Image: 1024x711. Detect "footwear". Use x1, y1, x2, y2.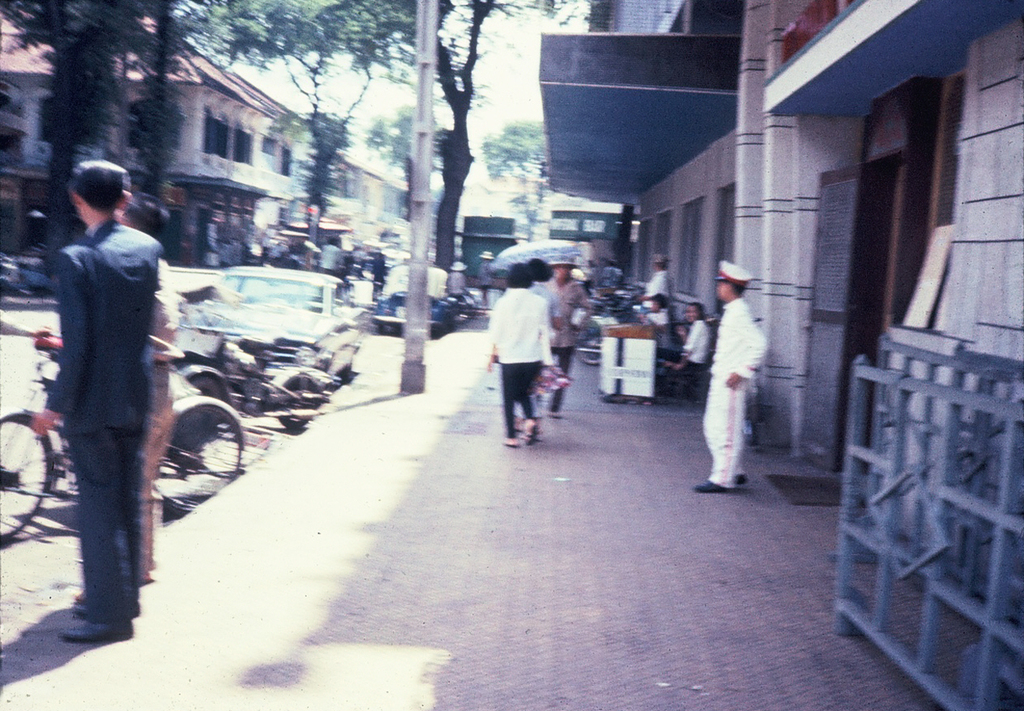
71, 599, 141, 619.
